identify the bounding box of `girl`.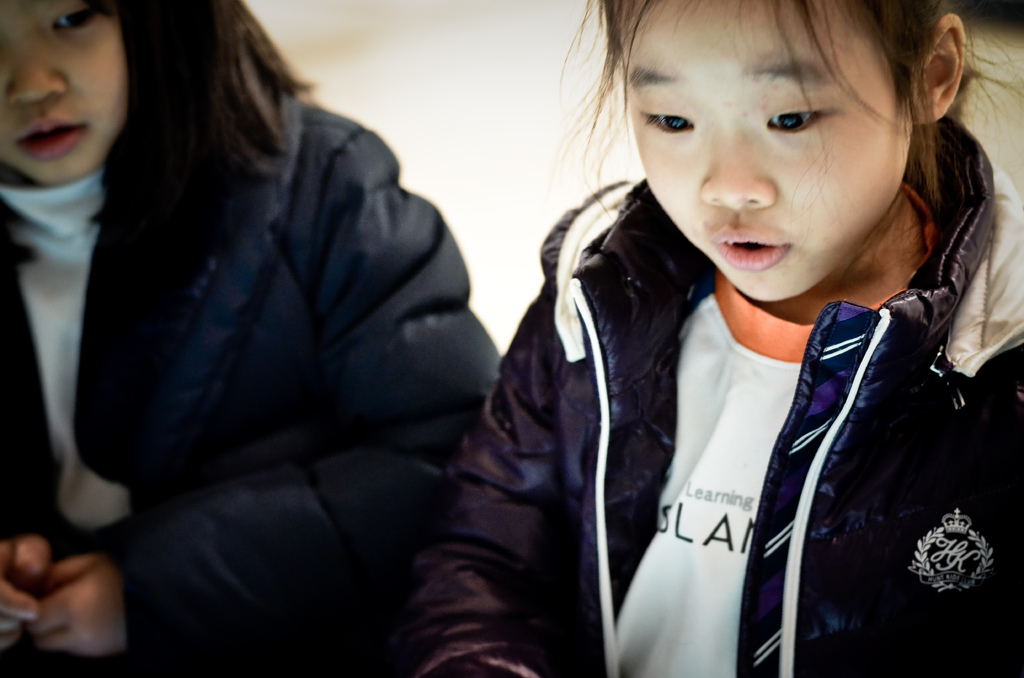
[415,0,1022,676].
